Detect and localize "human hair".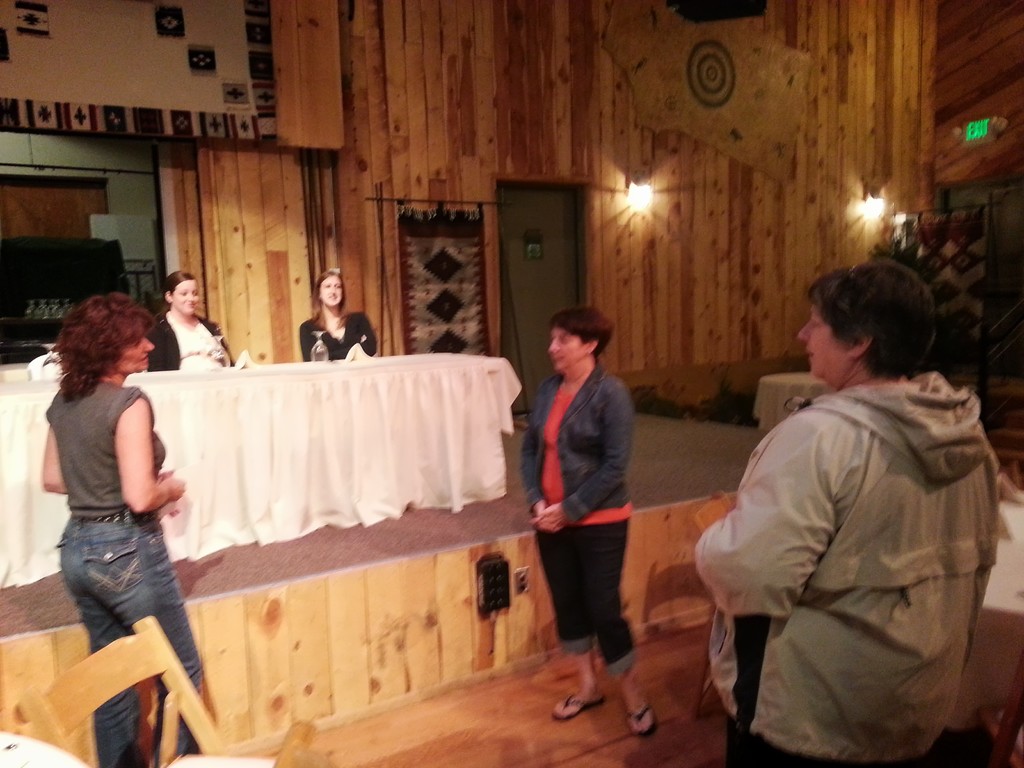
Localized at l=795, t=261, r=947, b=404.
